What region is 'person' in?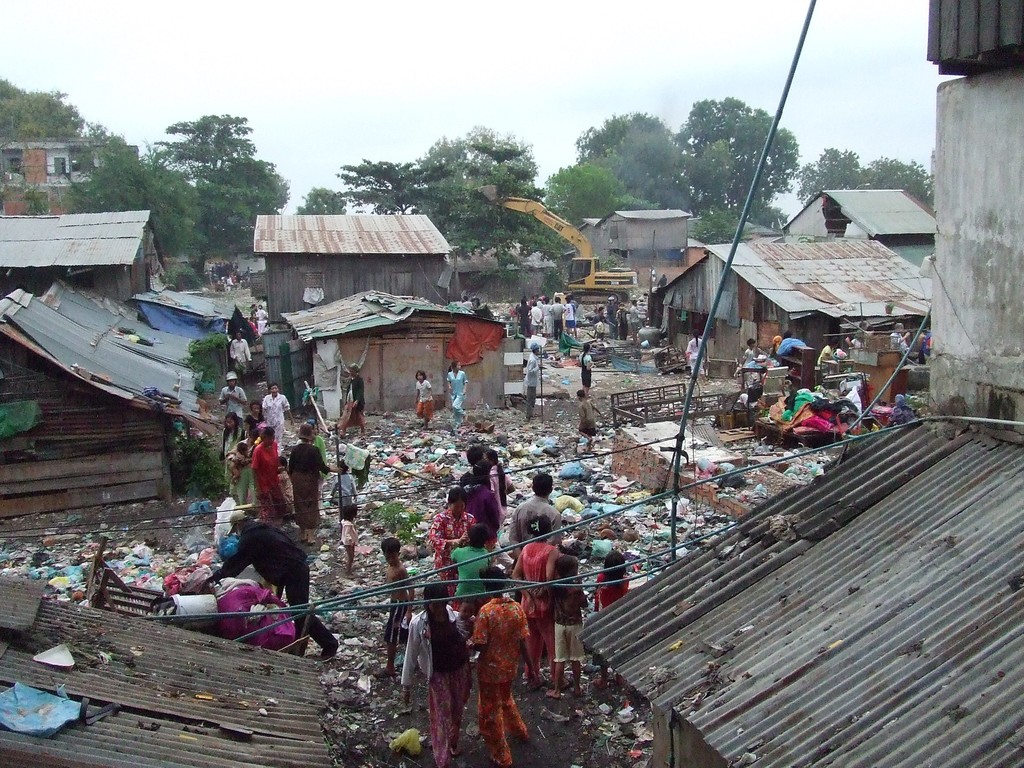
(left=451, top=359, right=467, bottom=406).
